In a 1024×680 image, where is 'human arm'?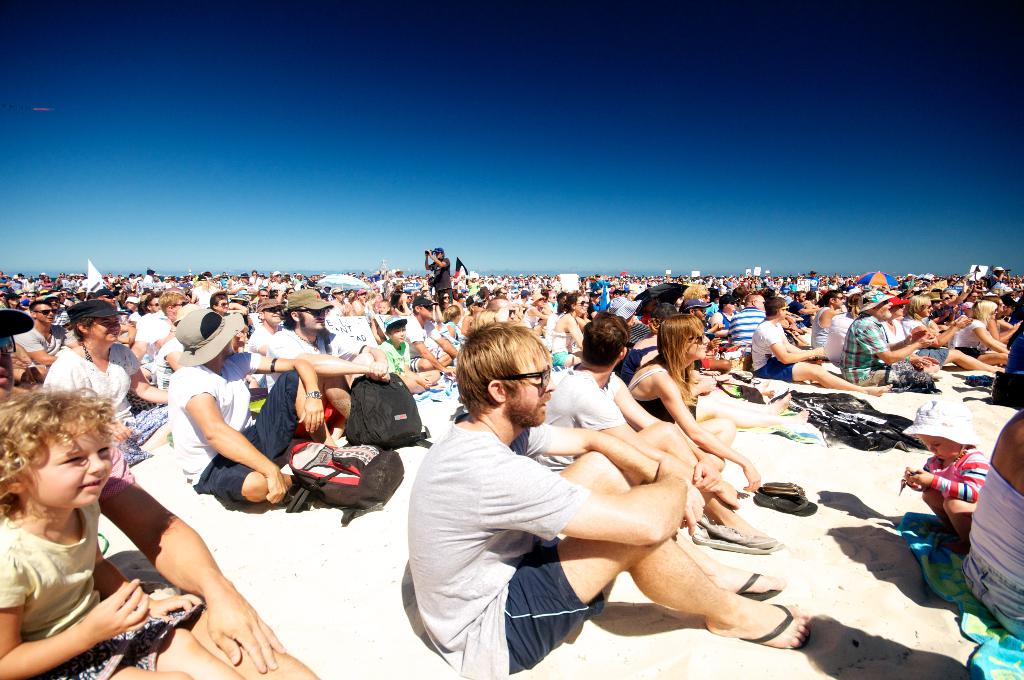
653/371/763/494.
